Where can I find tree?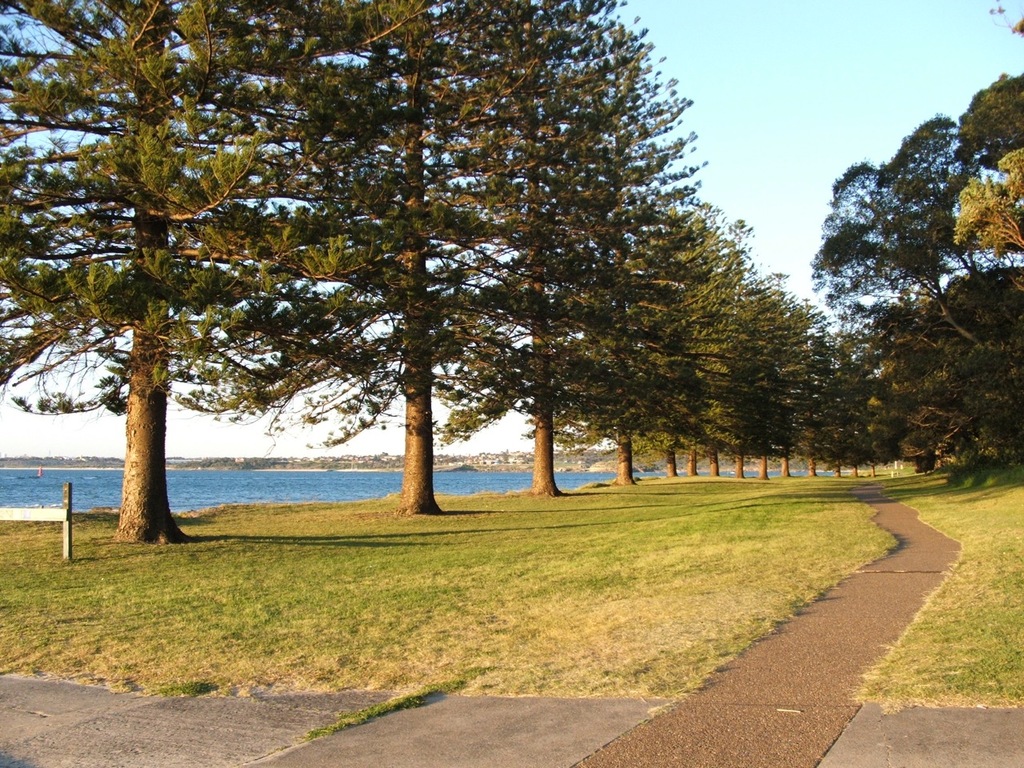
You can find it at select_region(950, 58, 1019, 263).
